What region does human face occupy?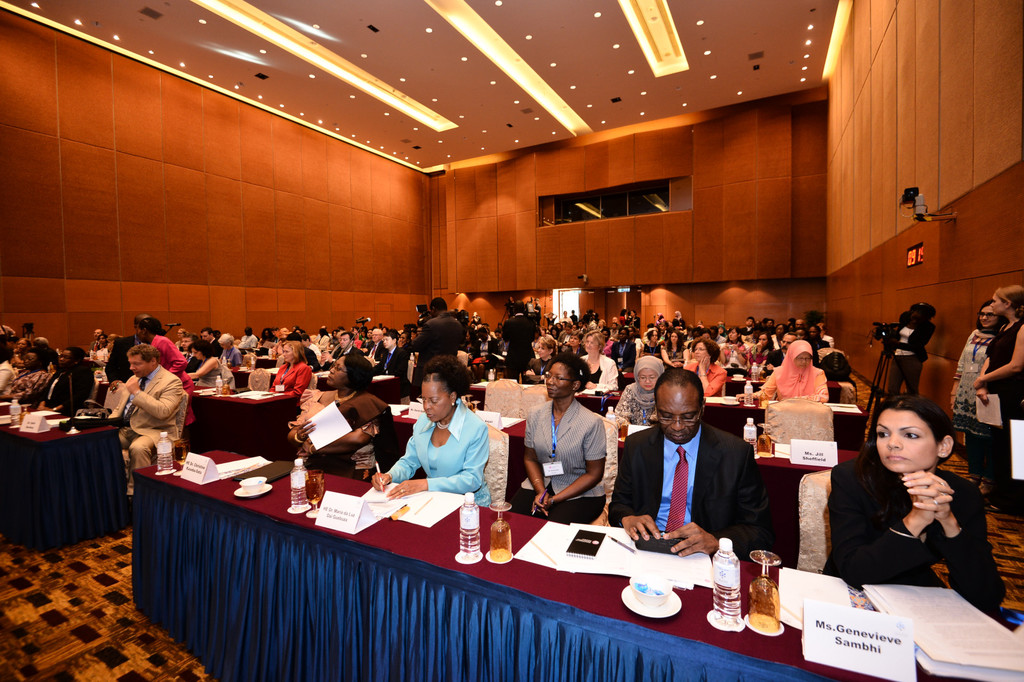
<region>415, 375, 458, 417</region>.
